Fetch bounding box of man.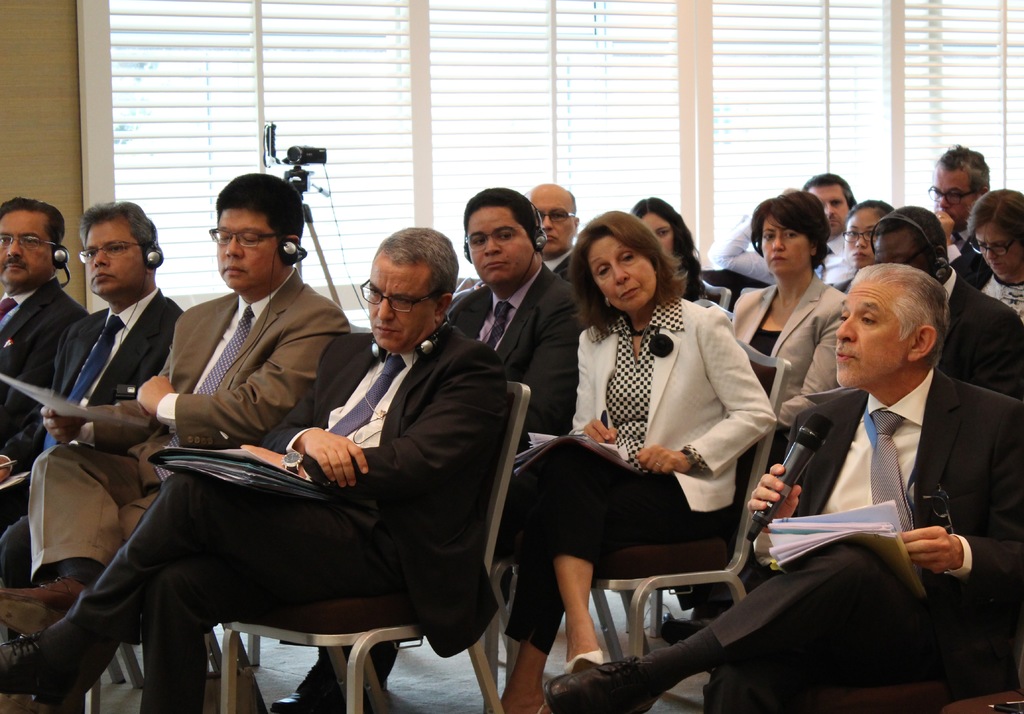
Bbox: [x1=932, y1=142, x2=991, y2=291].
